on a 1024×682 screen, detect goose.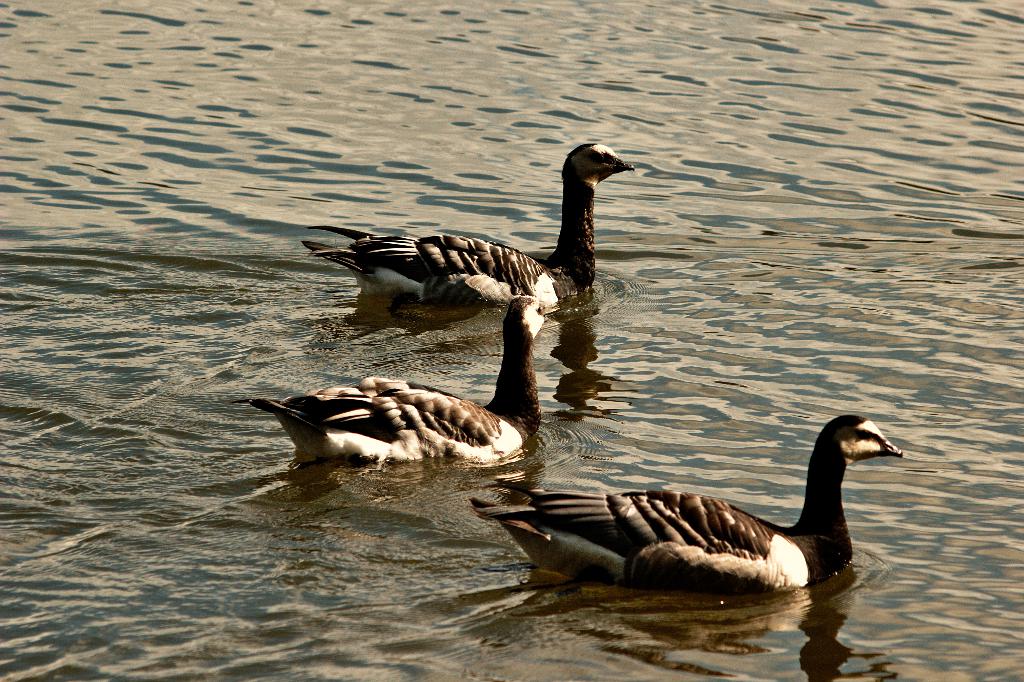
[470, 414, 902, 591].
